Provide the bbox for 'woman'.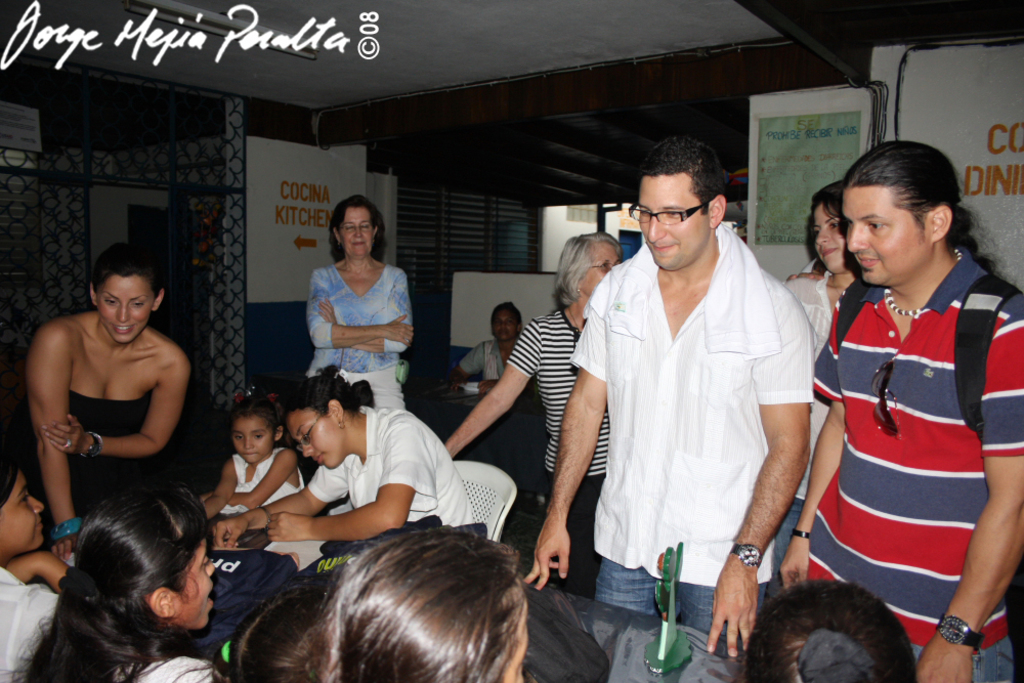
bbox(302, 519, 535, 682).
